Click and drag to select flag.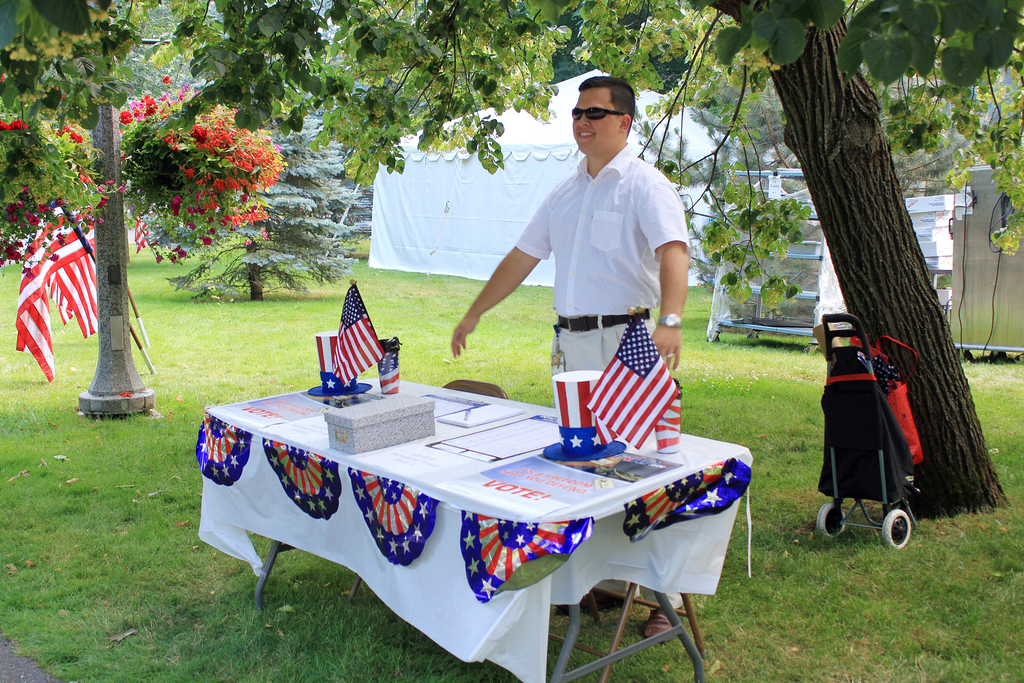
Selection: 585,316,680,447.
